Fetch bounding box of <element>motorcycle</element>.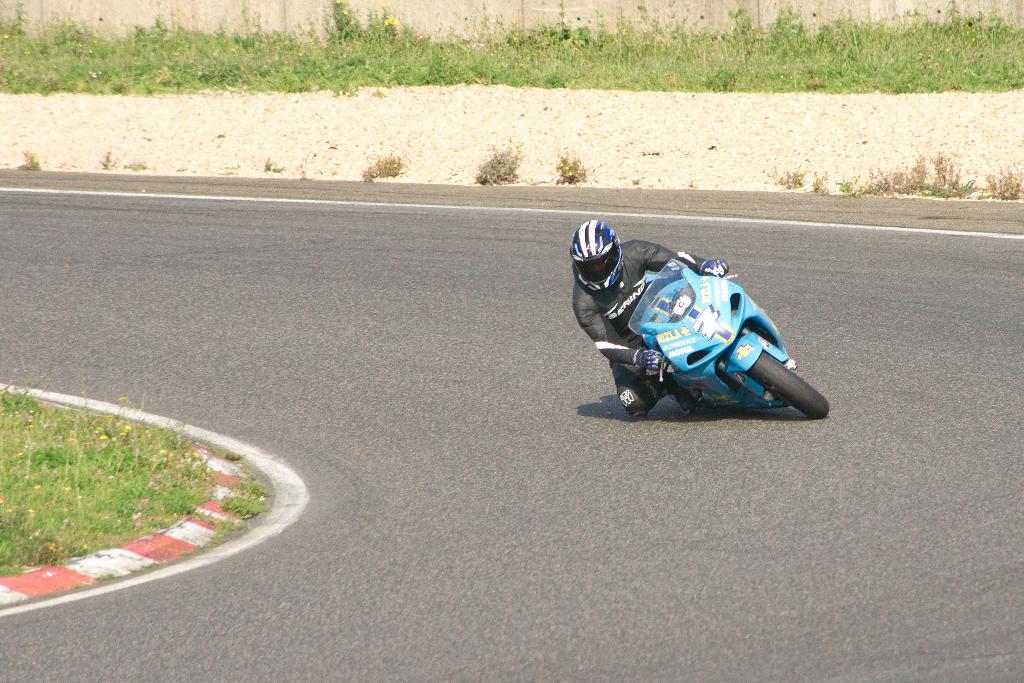
Bbox: 572:239:831:429.
